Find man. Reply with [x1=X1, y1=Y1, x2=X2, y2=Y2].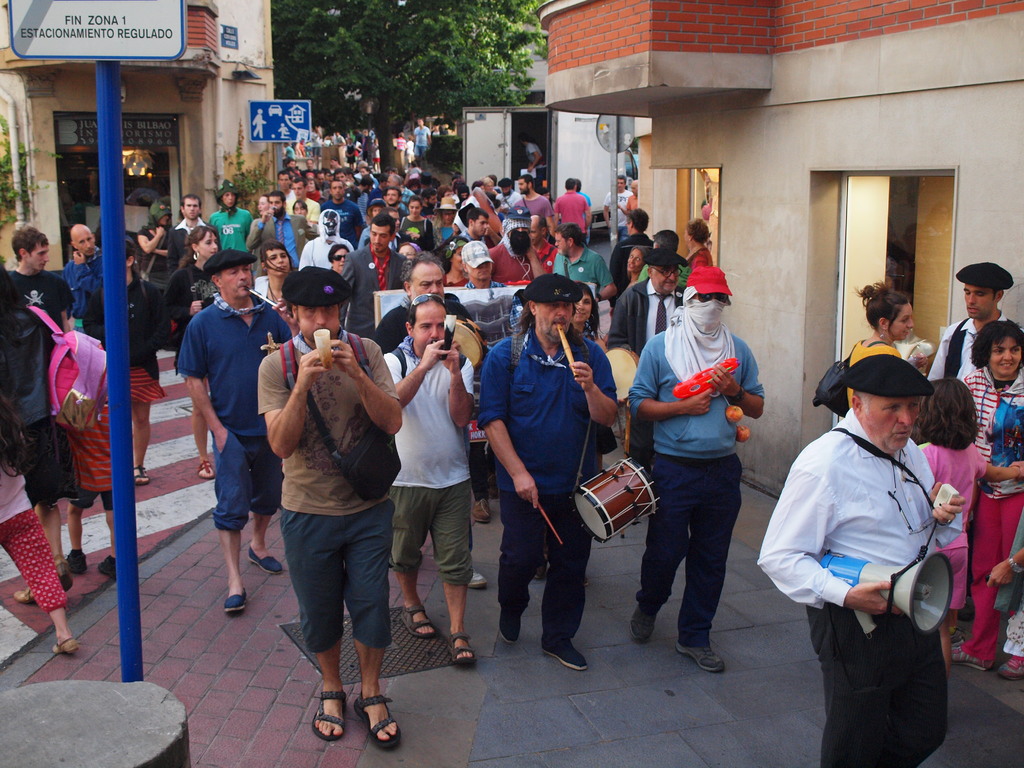
[x1=442, y1=205, x2=490, y2=271].
